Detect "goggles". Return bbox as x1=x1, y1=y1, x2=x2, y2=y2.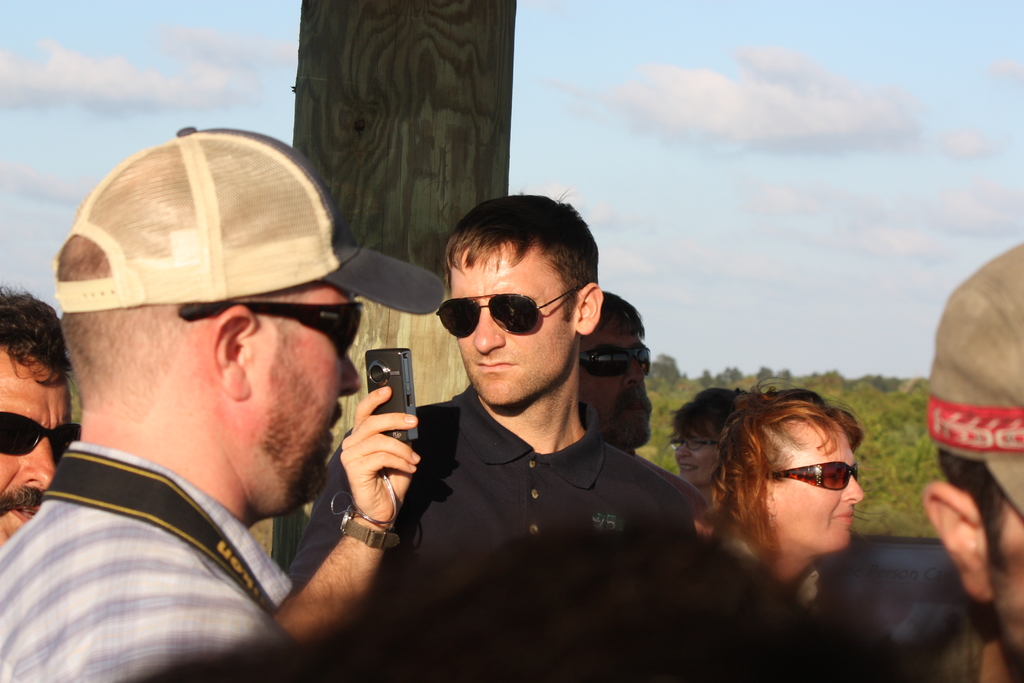
x1=769, y1=460, x2=863, y2=495.
